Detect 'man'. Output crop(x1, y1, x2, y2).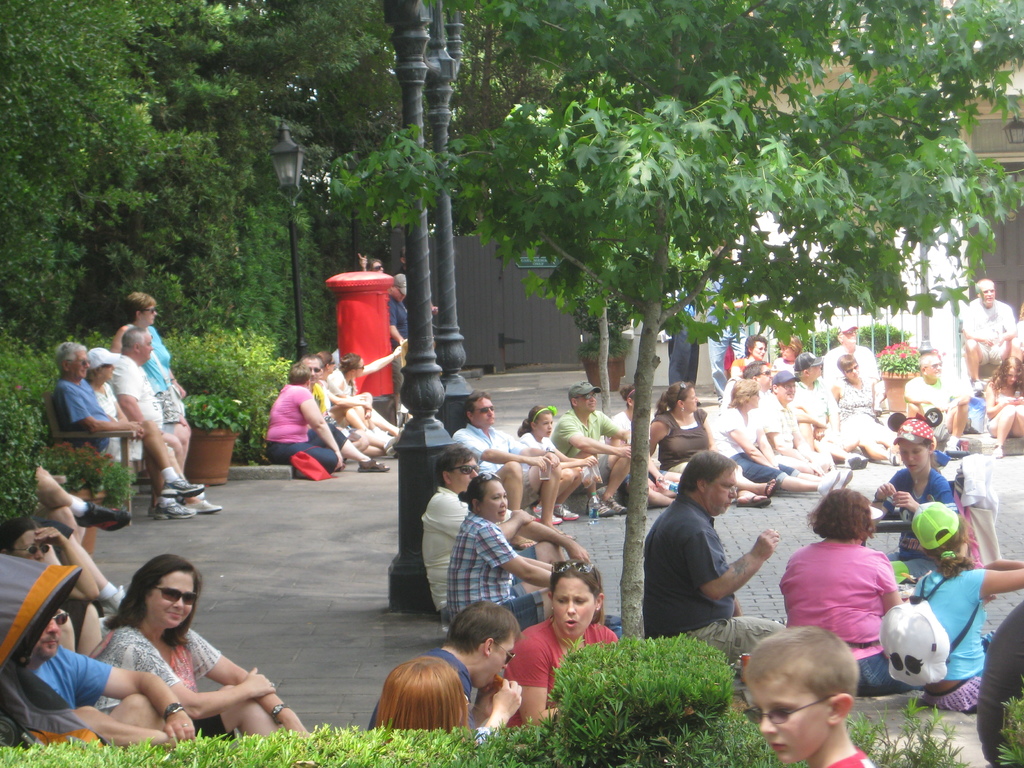
crop(735, 357, 837, 474).
